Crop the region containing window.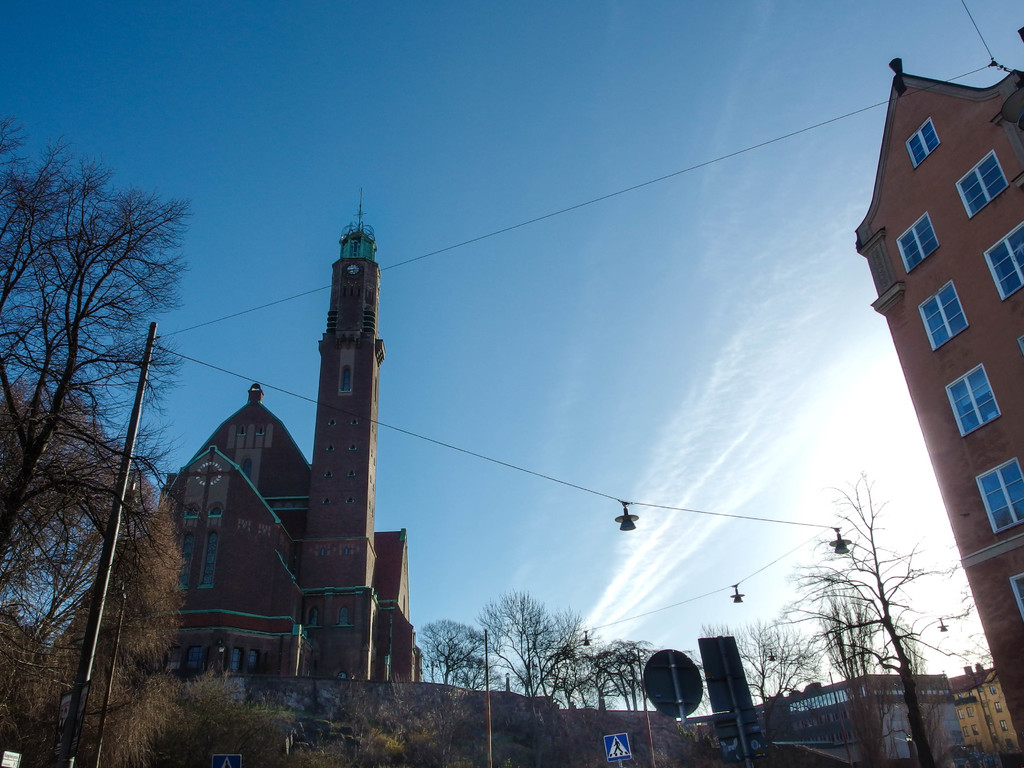
Crop region: Rect(1014, 556, 1023, 623).
